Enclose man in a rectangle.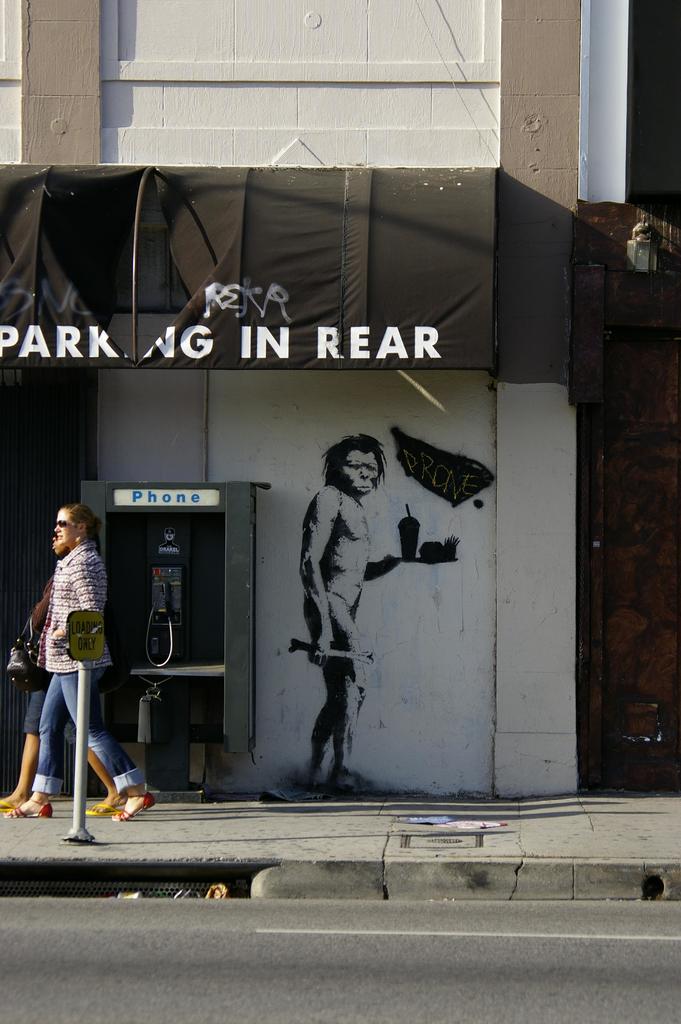
289:424:397:795.
